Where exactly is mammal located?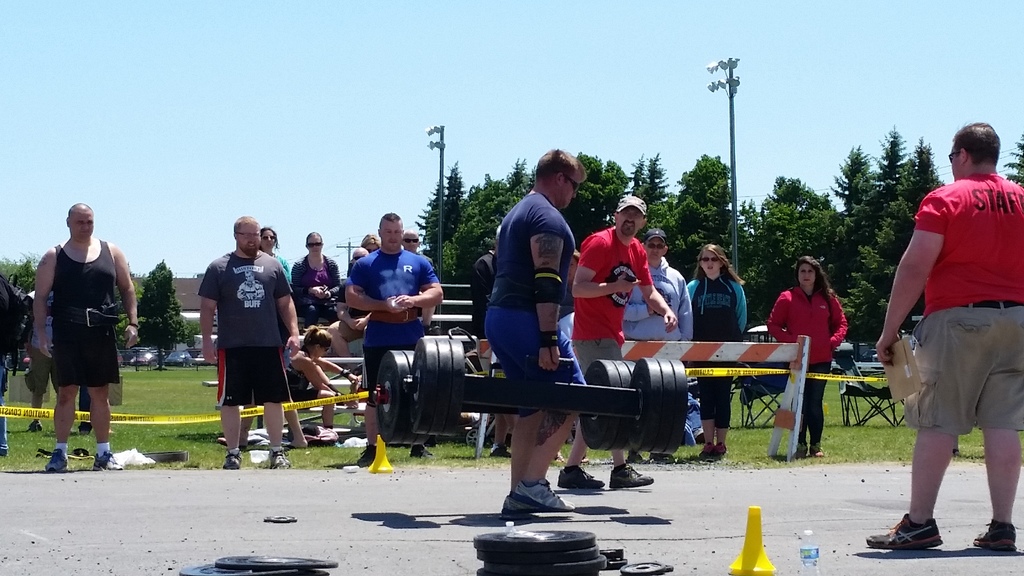
Its bounding box is [865,120,1023,540].
